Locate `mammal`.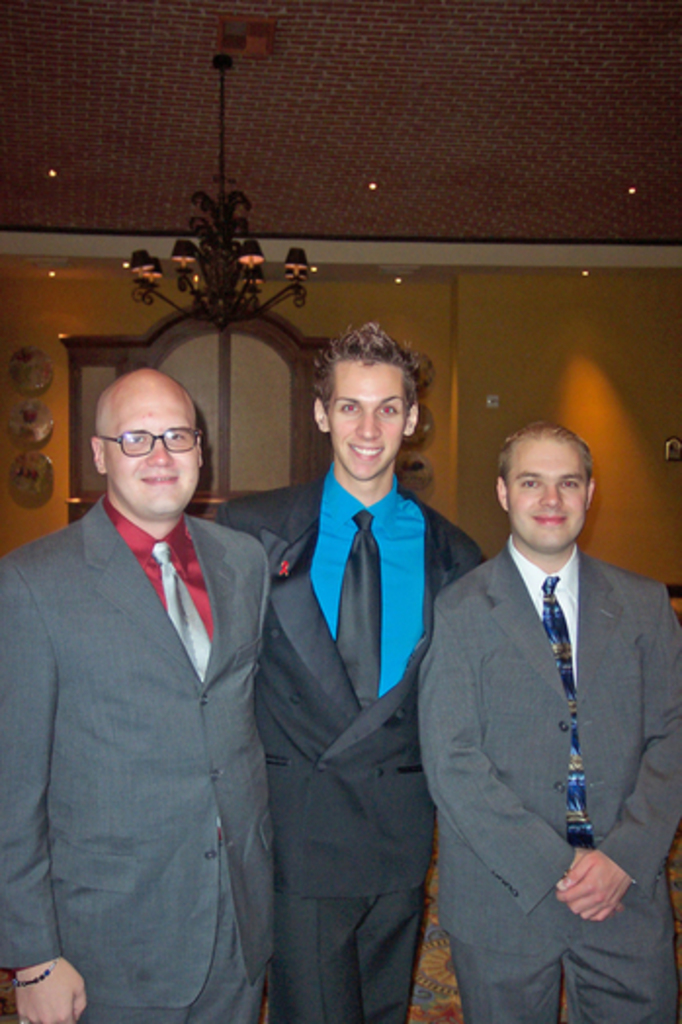
Bounding box: (x1=408, y1=387, x2=653, y2=1022).
